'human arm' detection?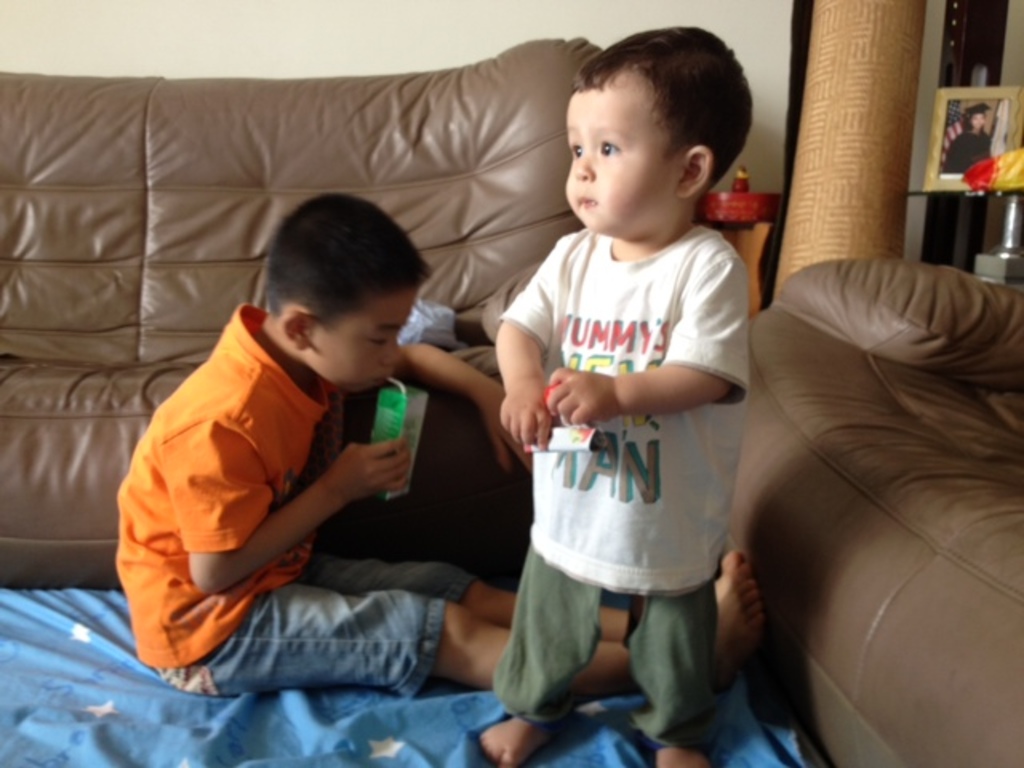
x1=554, y1=245, x2=747, y2=429
